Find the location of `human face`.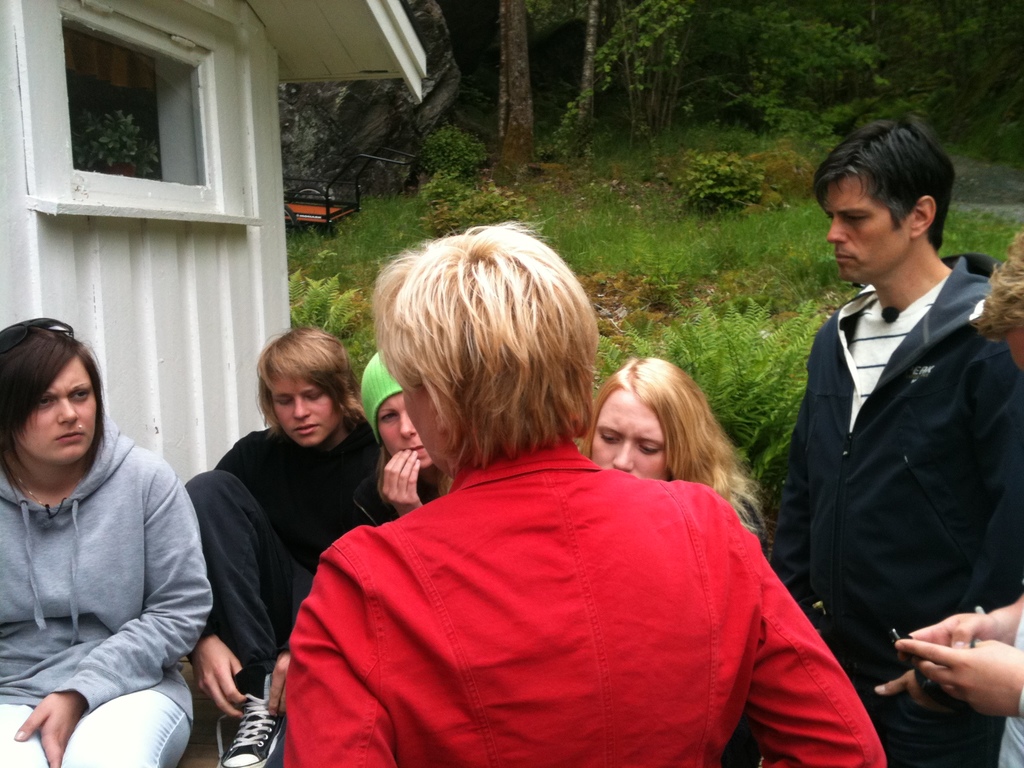
Location: crop(590, 393, 662, 479).
